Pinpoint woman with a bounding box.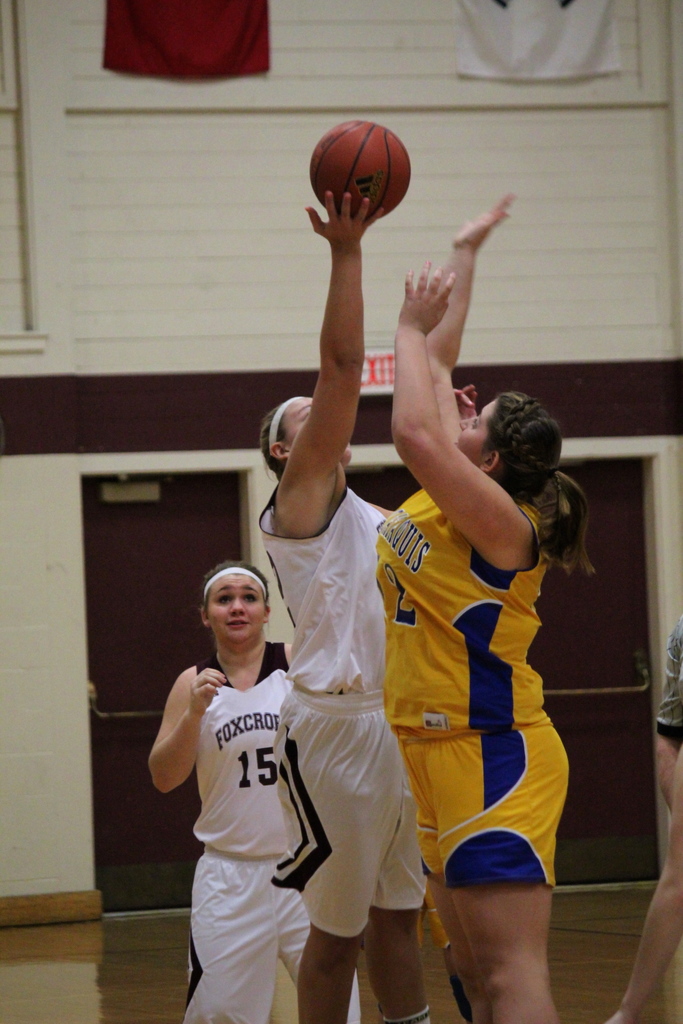
257 189 432 1023.
